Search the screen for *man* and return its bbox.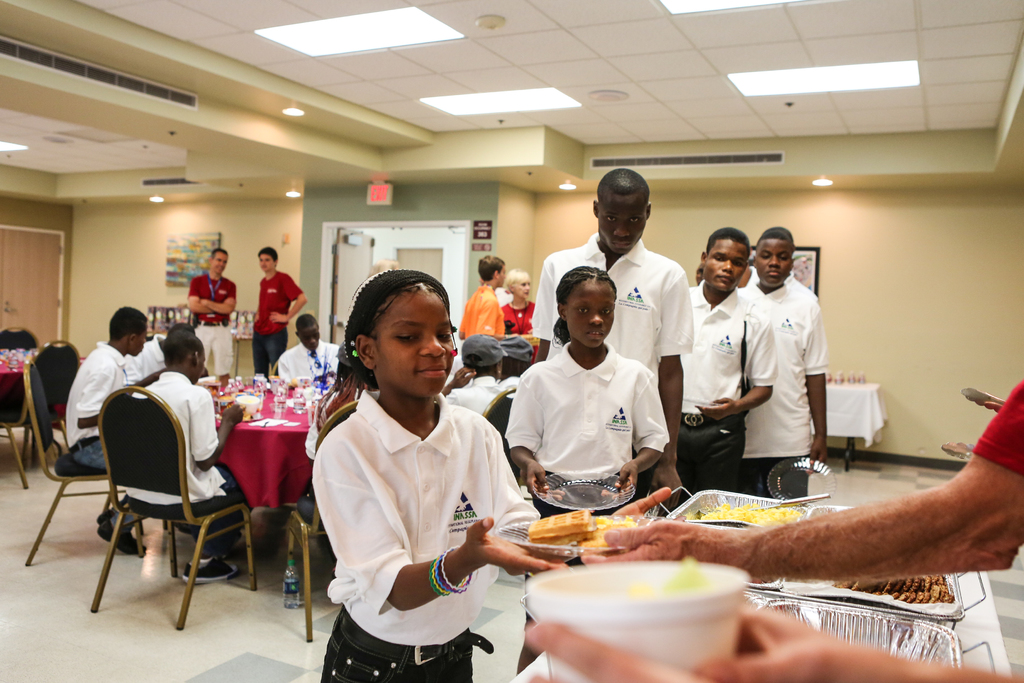
Found: locate(459, 252, 509, 341).
